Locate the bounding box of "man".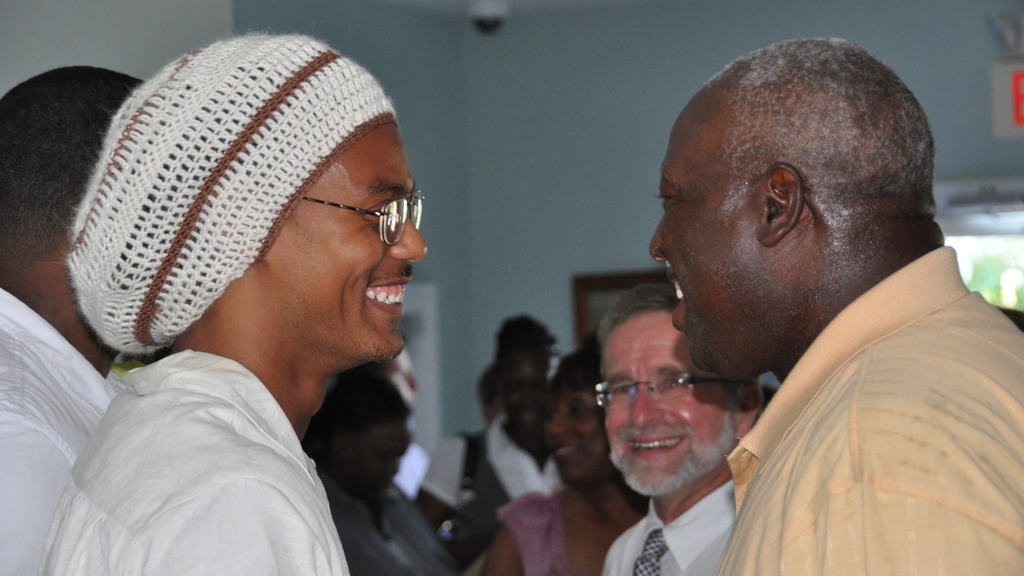
Bounding box: {"x1": 553, "y1": 275, "x2": 805, "y2": 575}.
